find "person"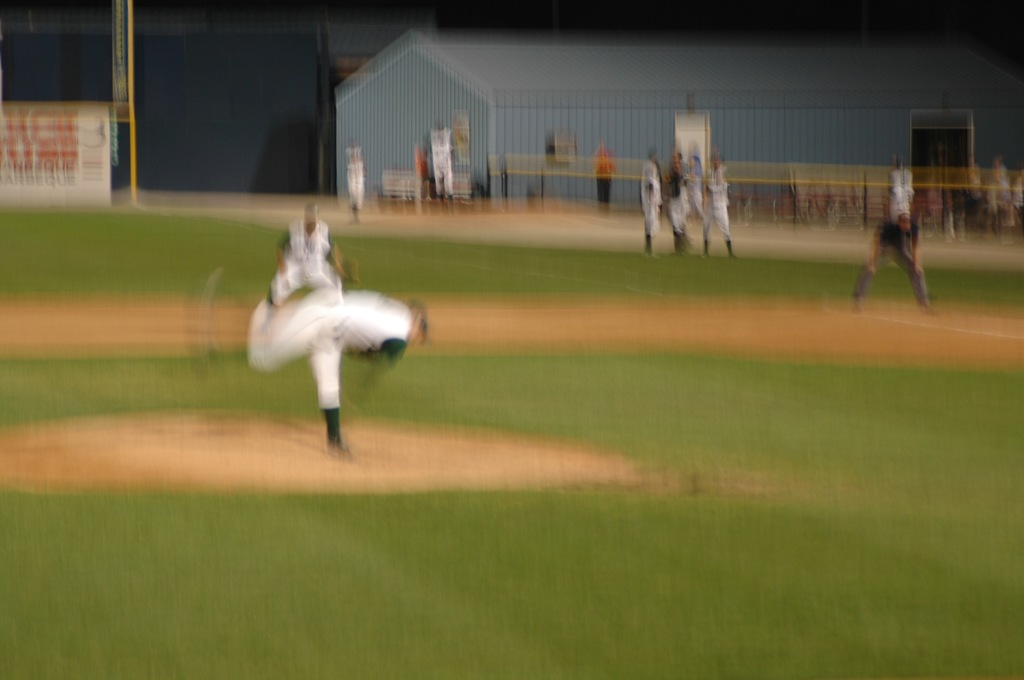
BBox(846, 207, 933, 313)
